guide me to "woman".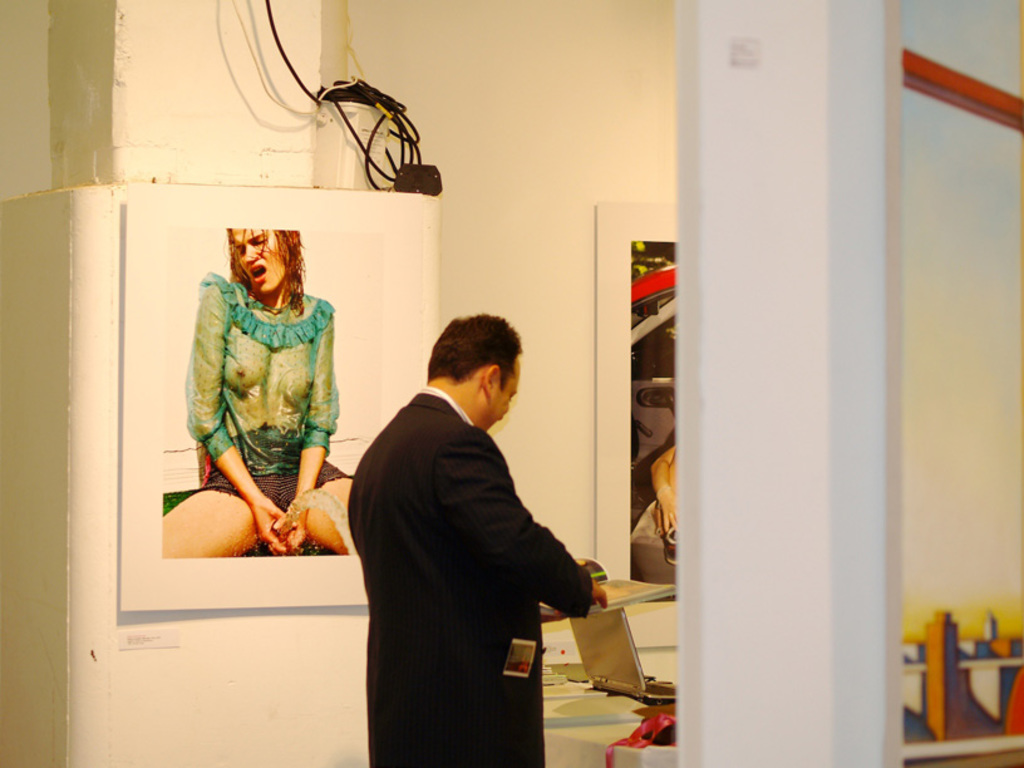
Guidance: l=174, t=220, r=360, b=565.
